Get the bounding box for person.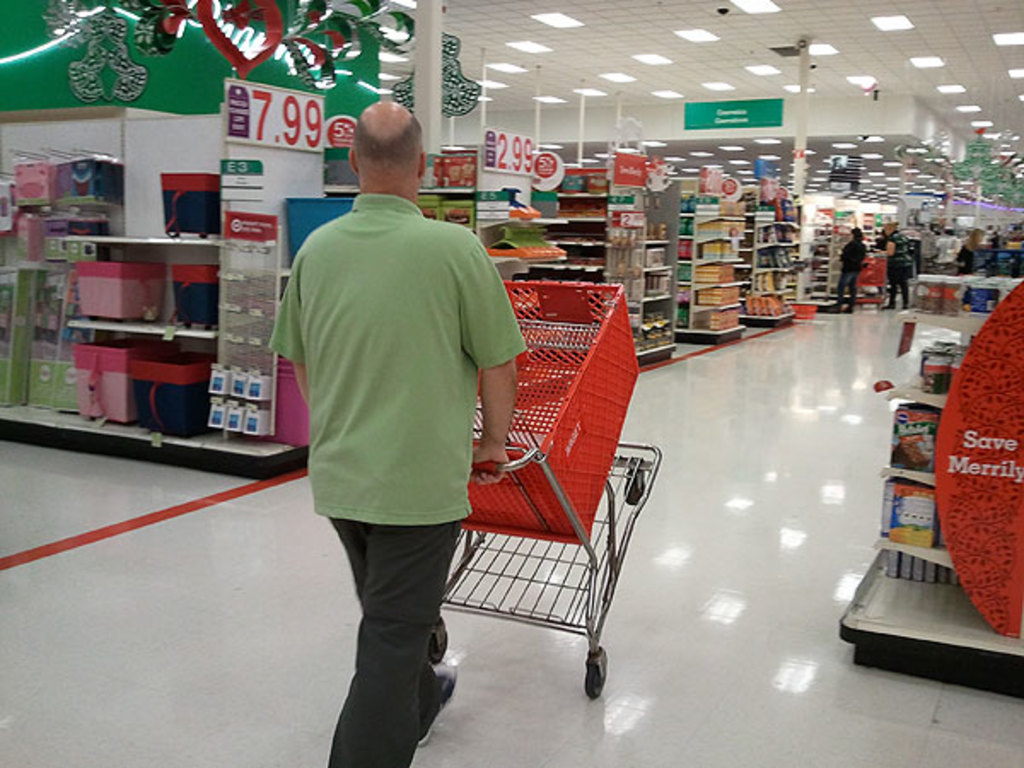
829:227:867:316.
